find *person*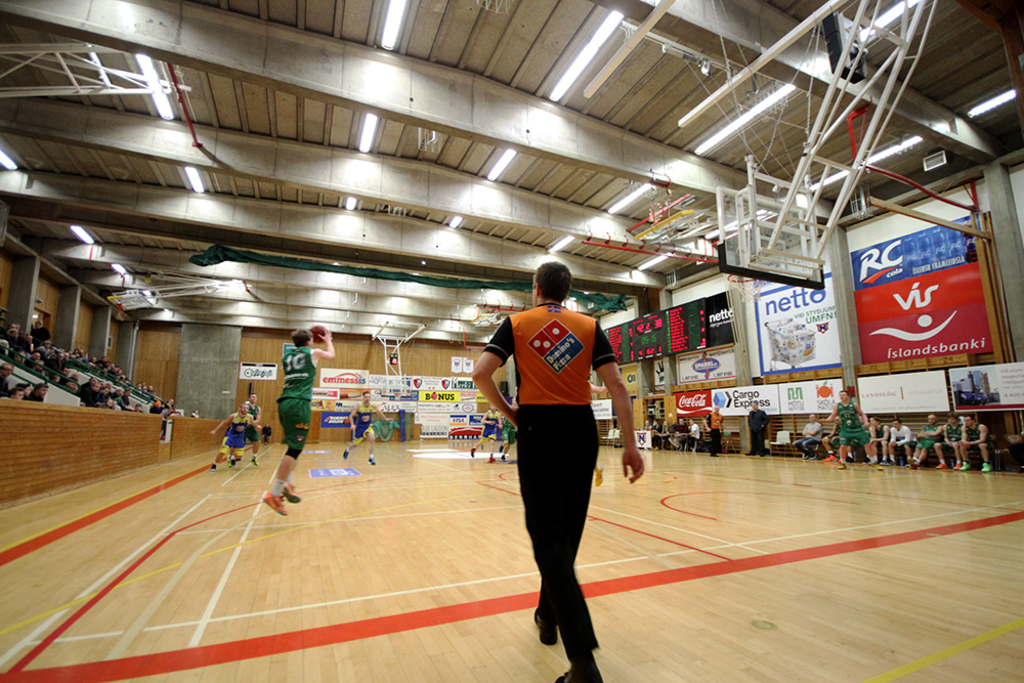
(left=469, top=409, right=498, bottom=458)
